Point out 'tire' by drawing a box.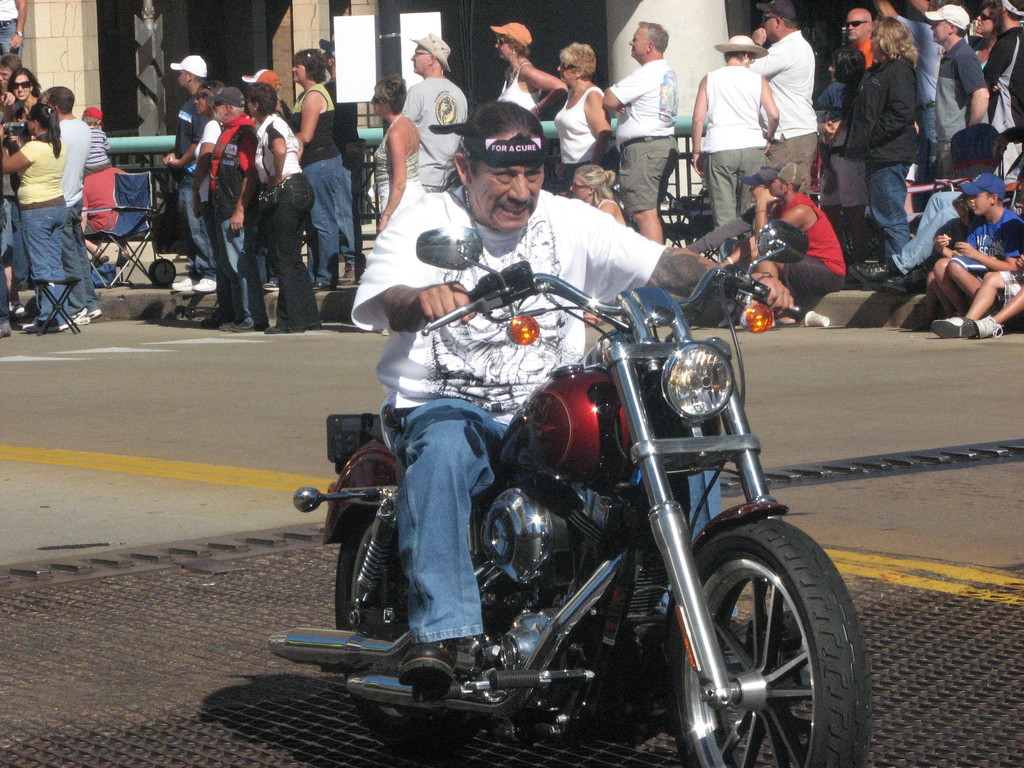
bbox(148, 259, 175, 285).
